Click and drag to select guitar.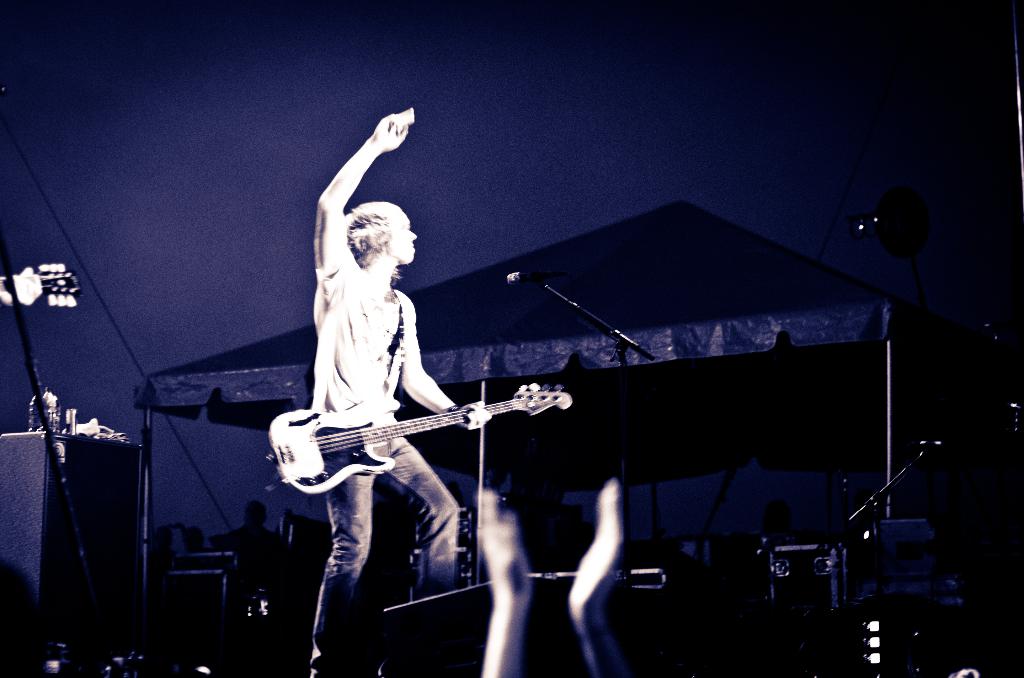
Selection: x1=0, y1=257, x2=88, y2=331.
